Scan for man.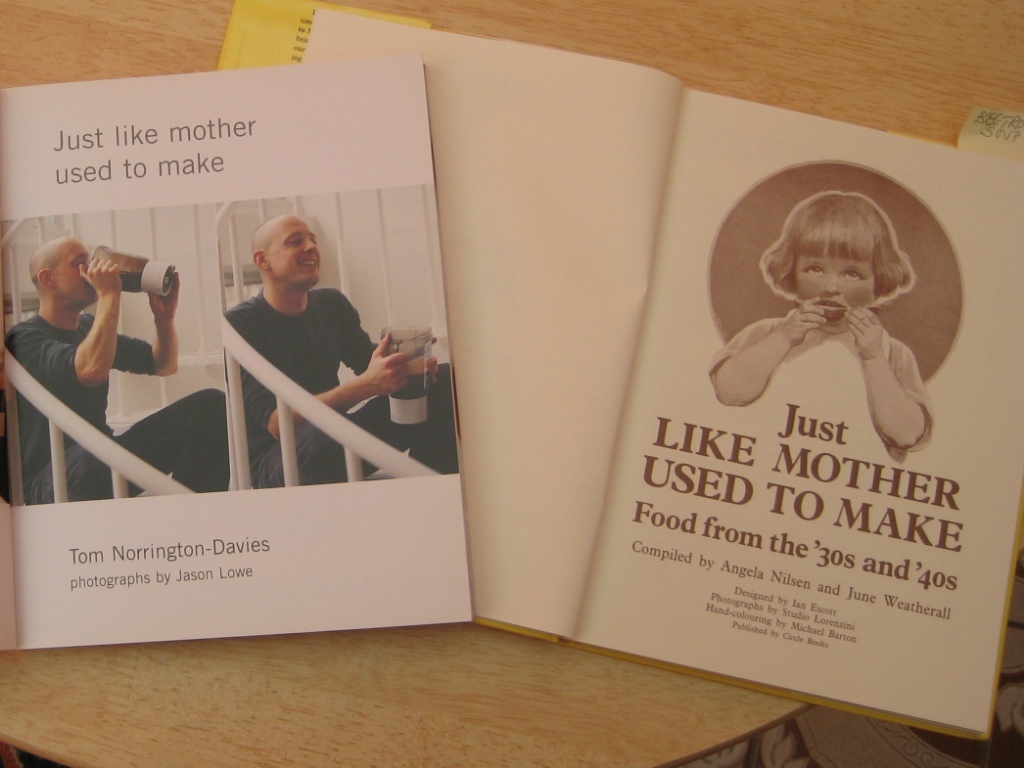
Scan result: (left=0, top=236, right=236, bottom=511).
